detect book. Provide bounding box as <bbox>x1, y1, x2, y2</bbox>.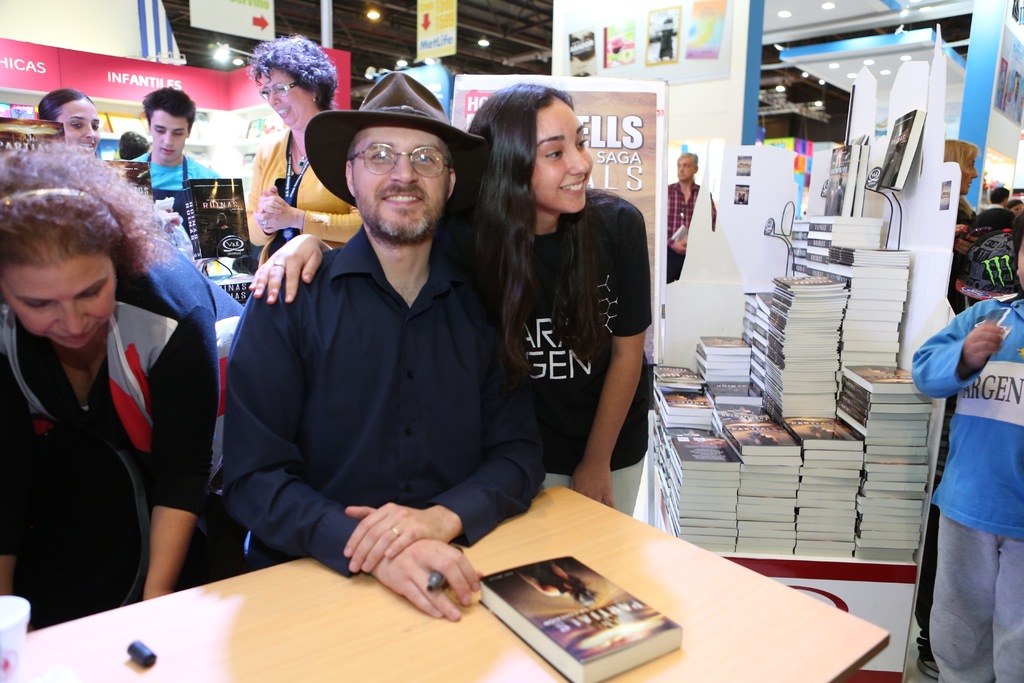
<bbox>0, 118, 73, 168</bbox>.
